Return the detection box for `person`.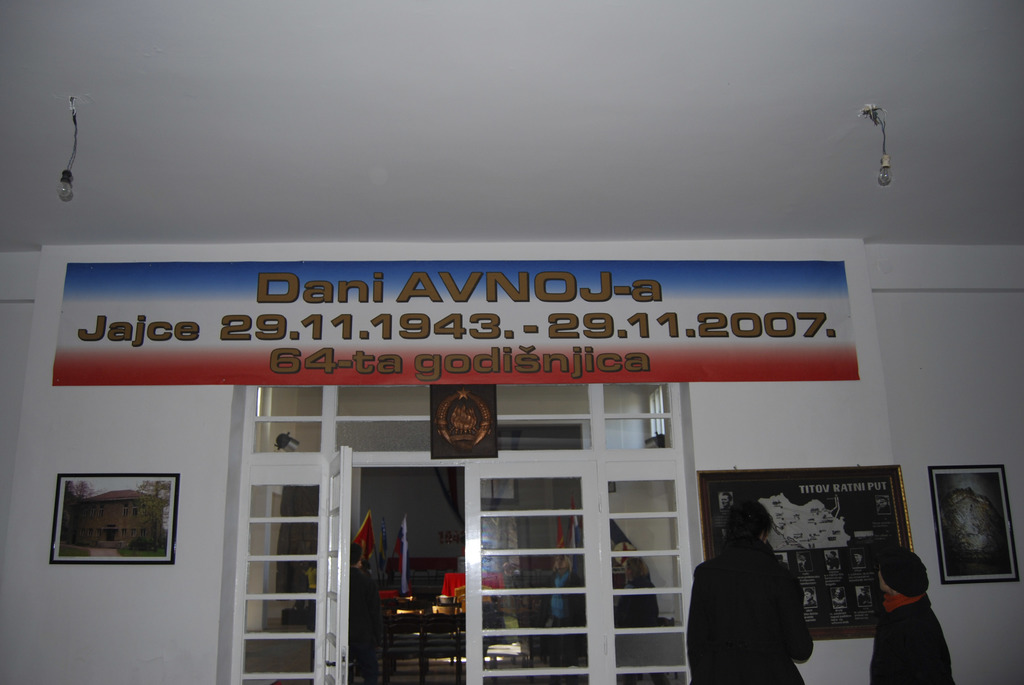
rect(687, 496, 820, 684).
